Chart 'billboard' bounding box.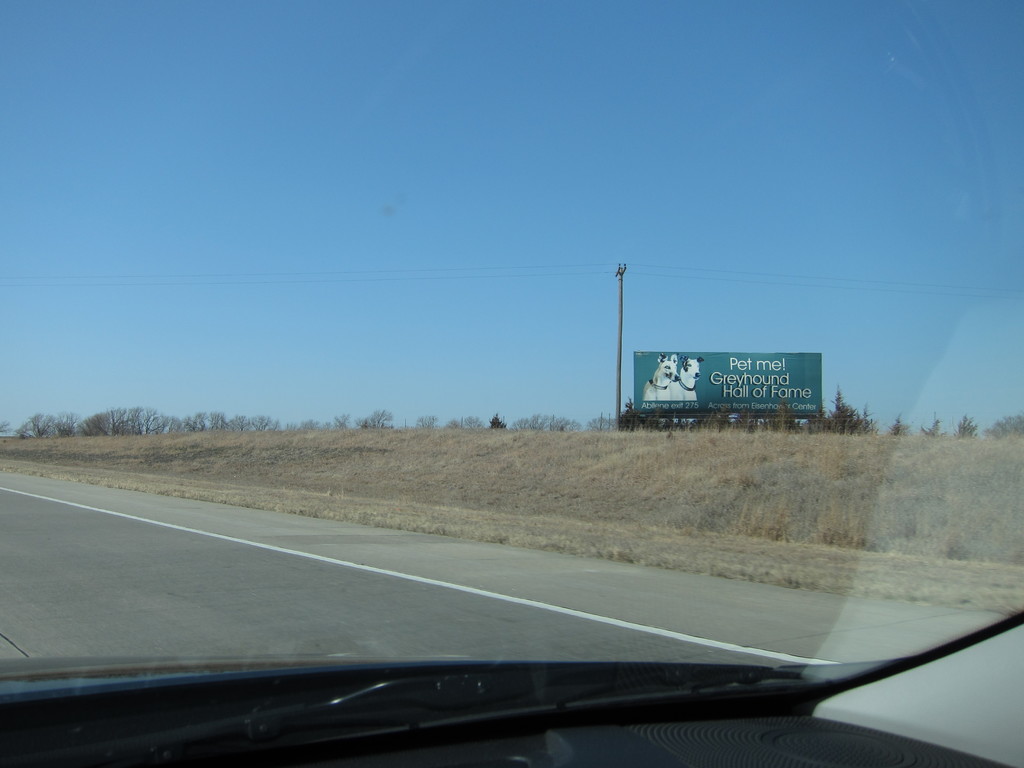
Charted: <region>632, 348, 824, 418</region>.
